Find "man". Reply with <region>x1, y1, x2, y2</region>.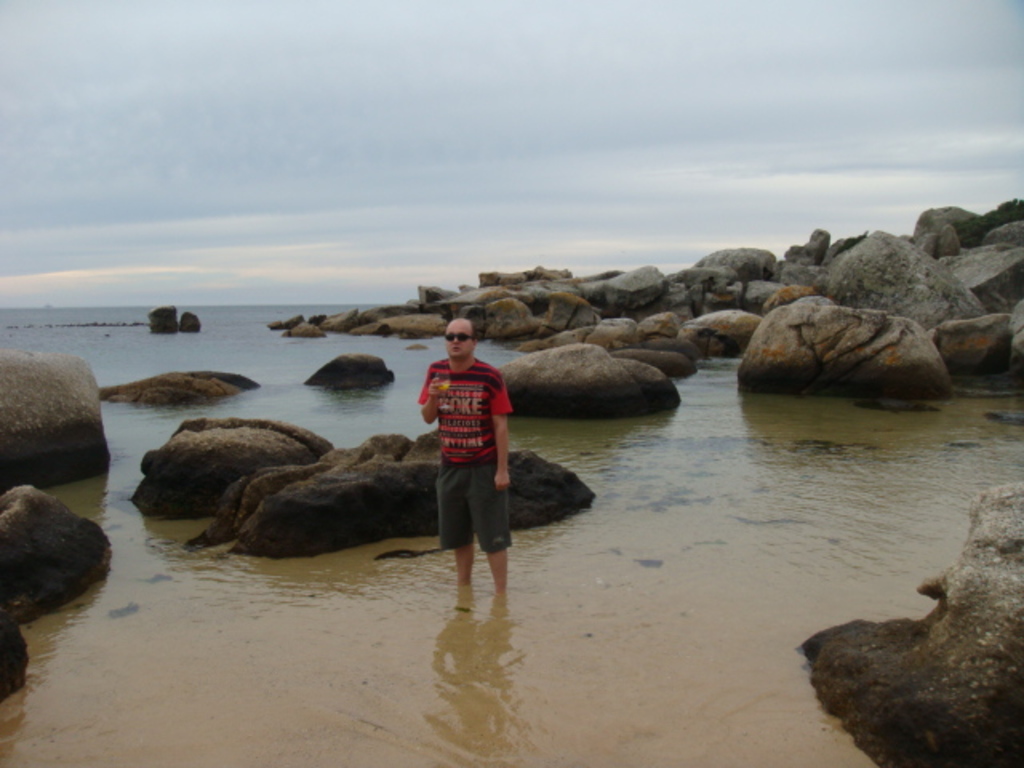
<region>422, 315, 512, 613</region>.
